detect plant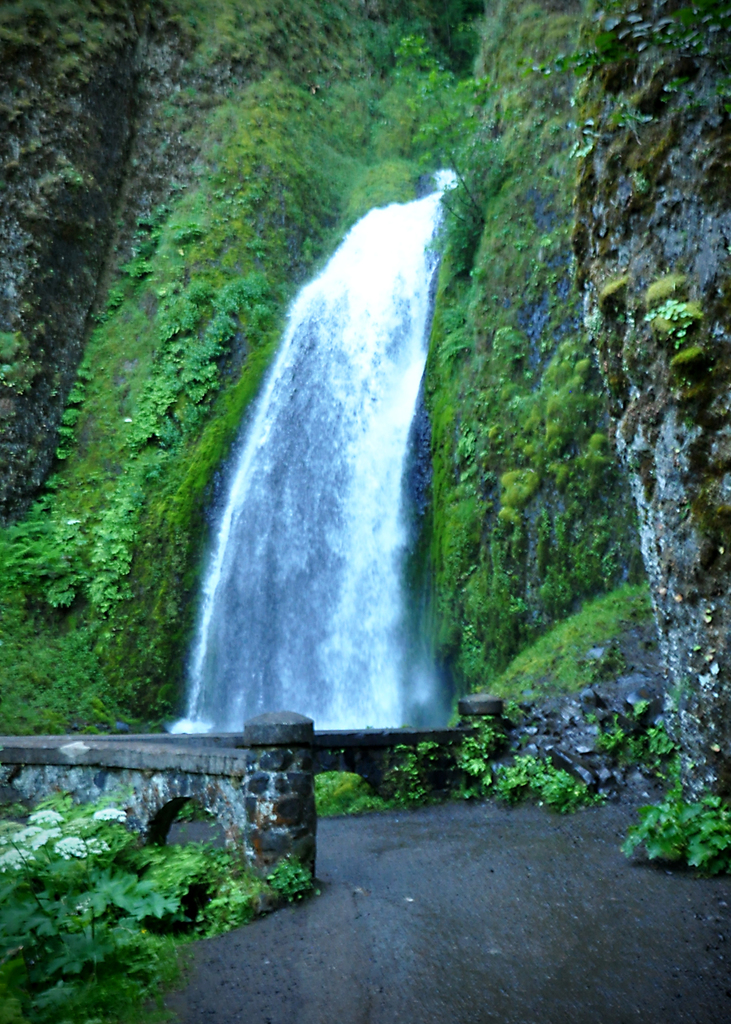
305, 767, 392, 829
